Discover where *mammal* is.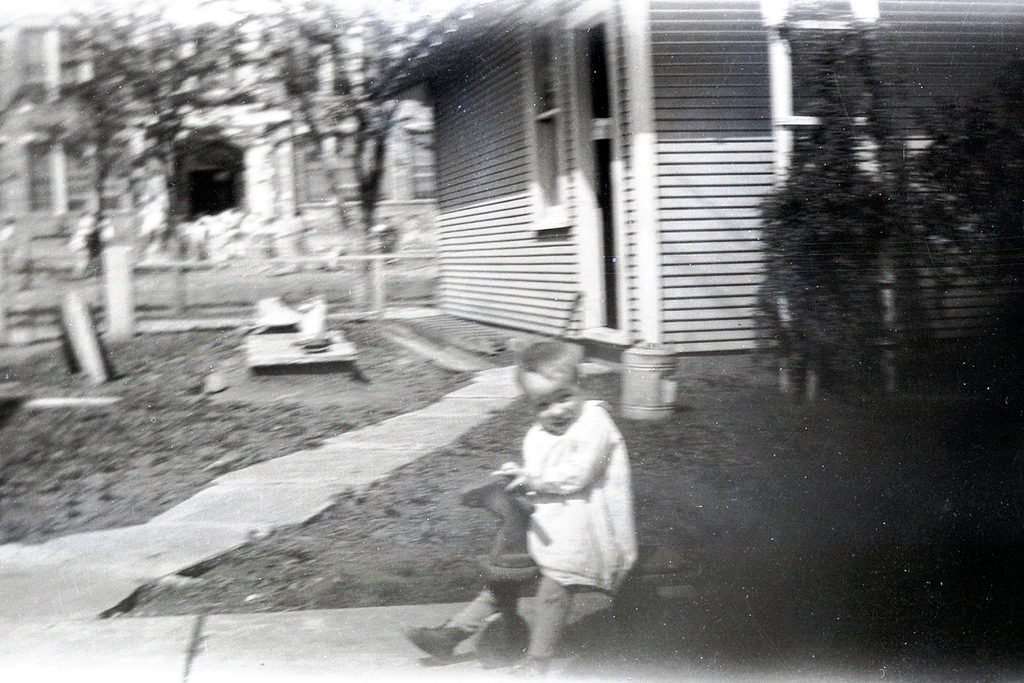
Discovered at crop(487, 394, 643, 622).
